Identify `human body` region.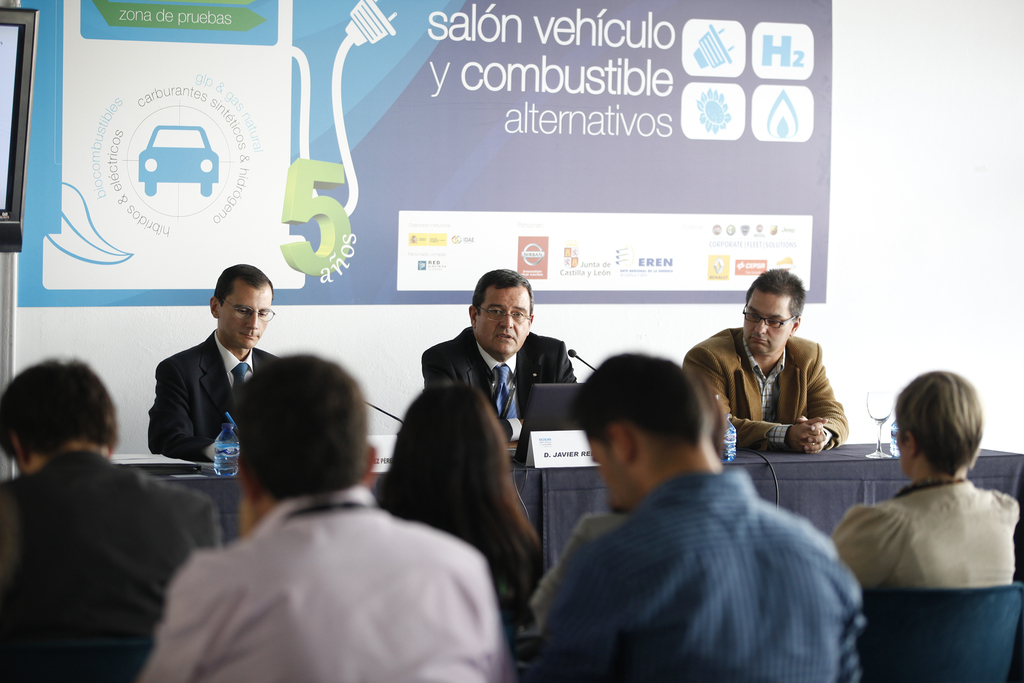
Region: <region>826, 477, 1023, 588</region>.
